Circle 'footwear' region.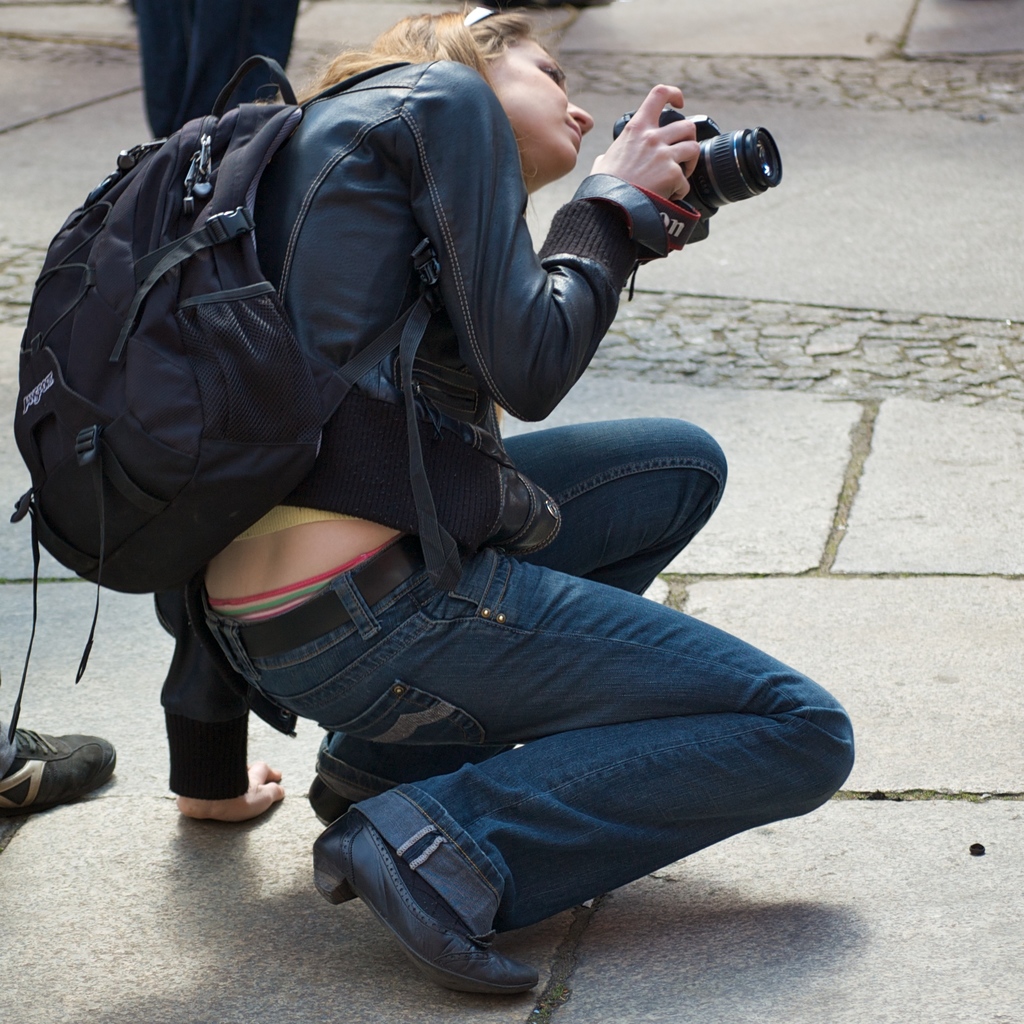
Region: bbox=(320, 714, 533, 799).
